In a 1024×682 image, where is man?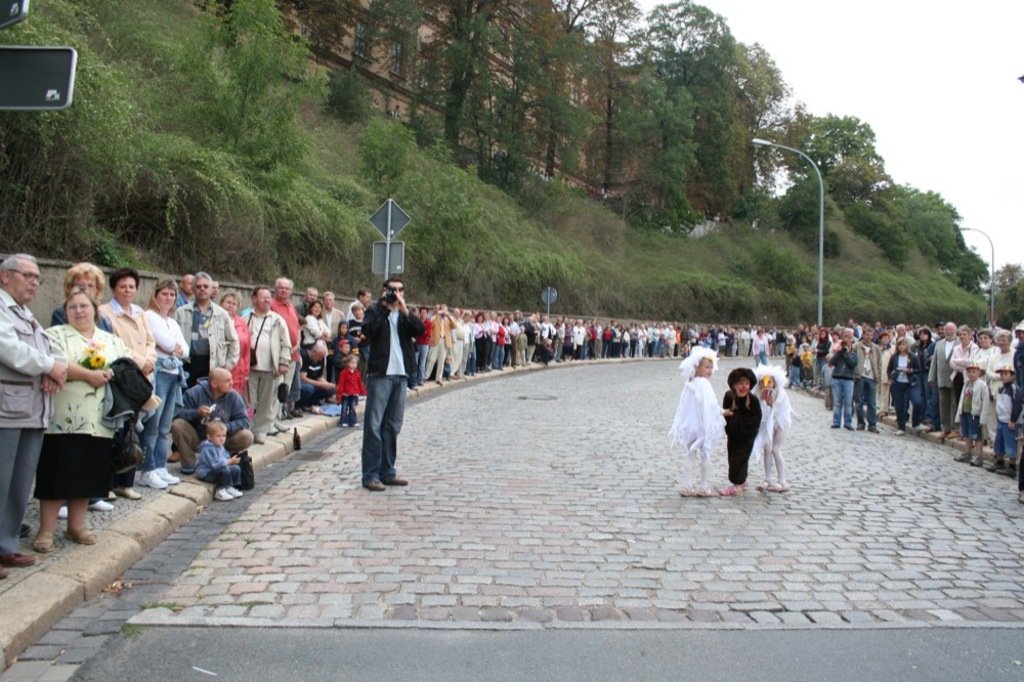
429,302,456,388.
